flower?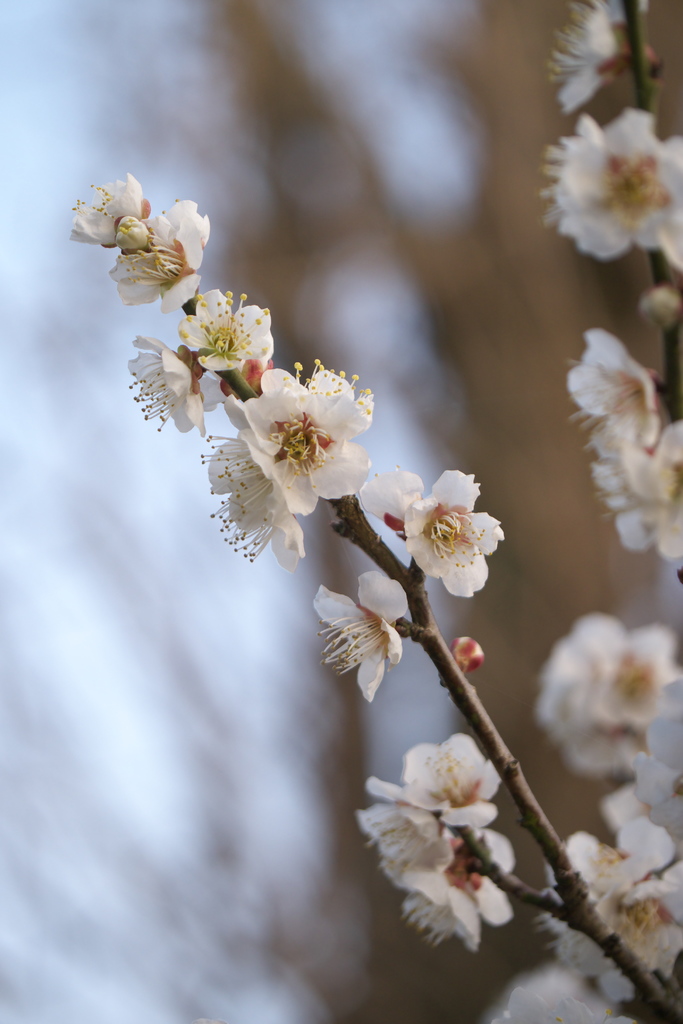
190, 426, 308, 574
